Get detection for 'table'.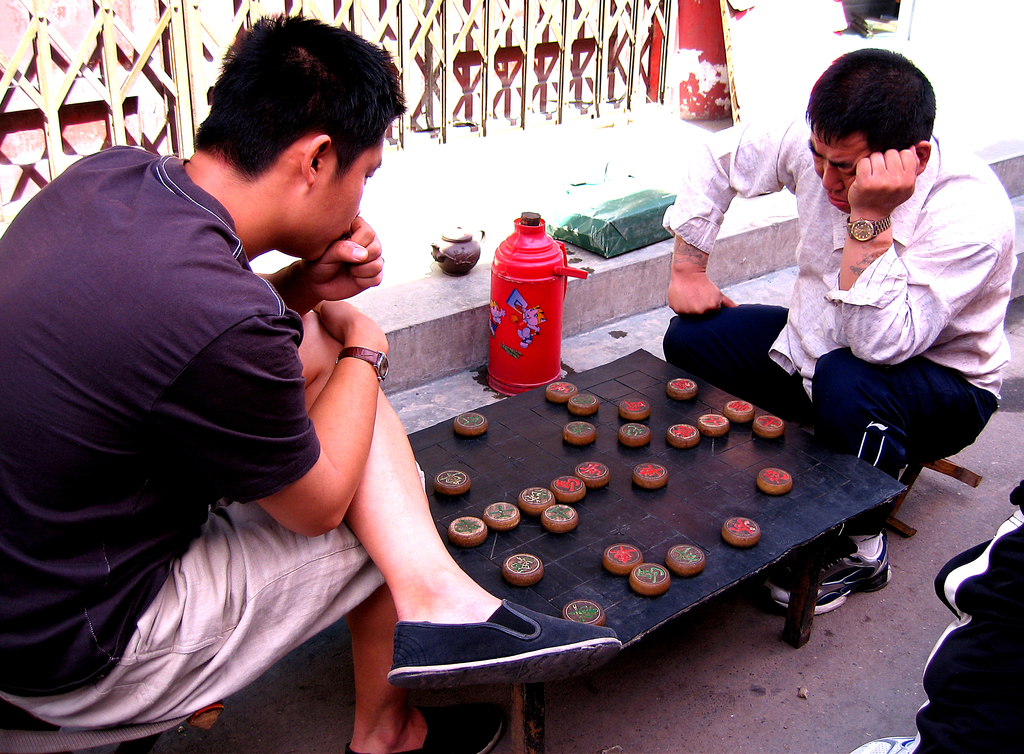
Detection: 305:334:932:748.
